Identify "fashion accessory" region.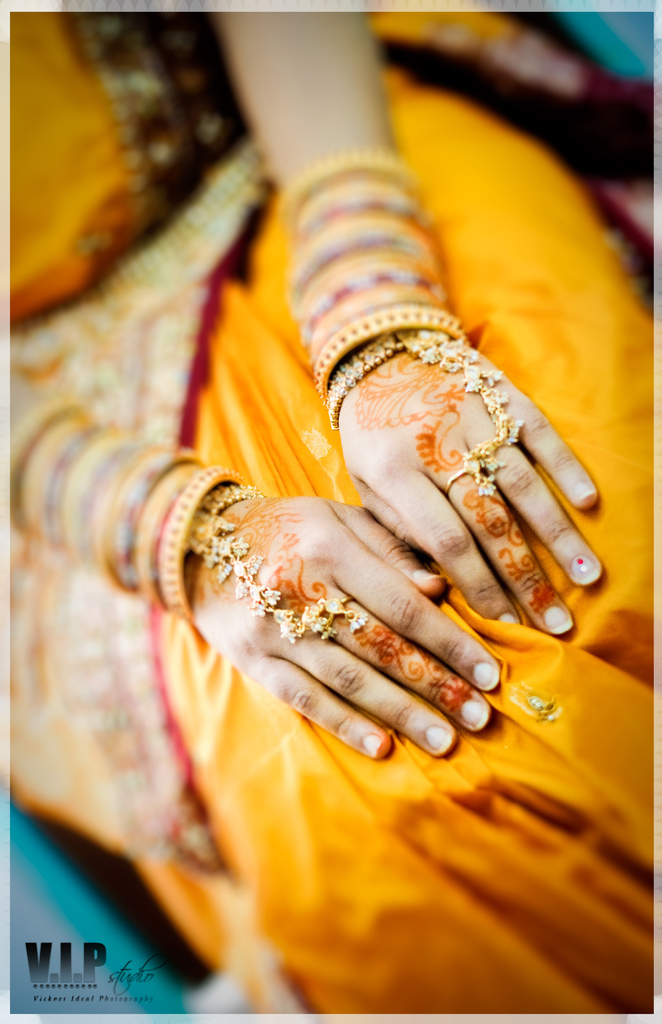
Region: bbox=[281, 152, 472, 397].
